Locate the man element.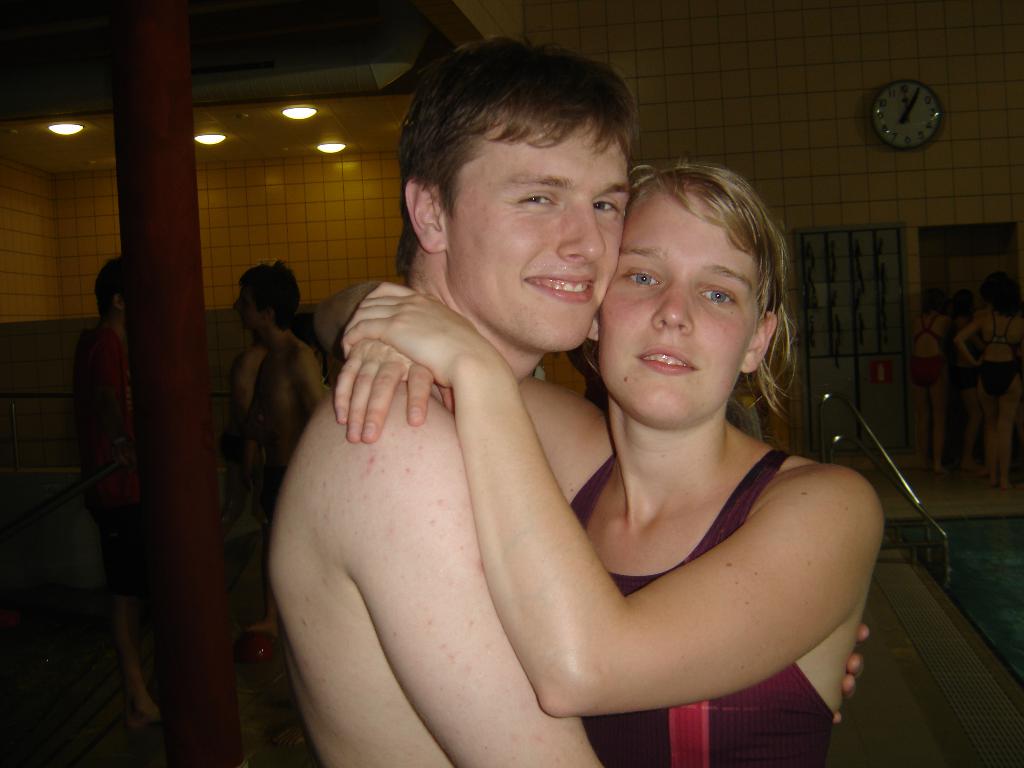
Element bbox: <region>265, 91, 847, 752</region>.
